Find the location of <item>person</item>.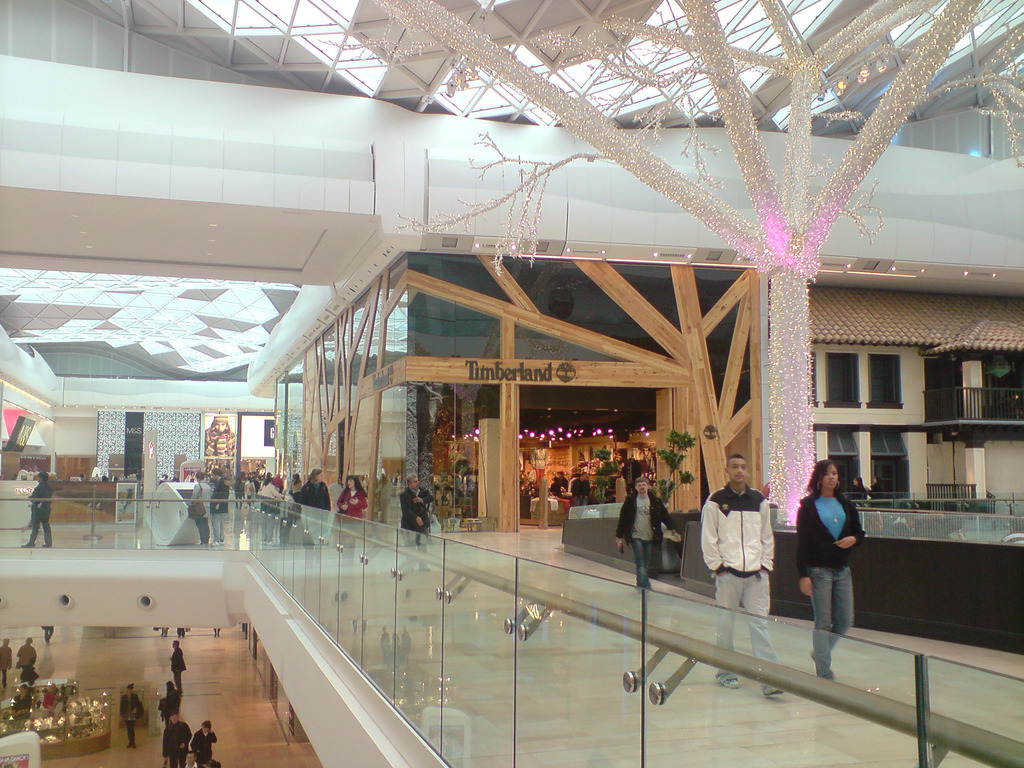
Location: 298 470 332 559.
